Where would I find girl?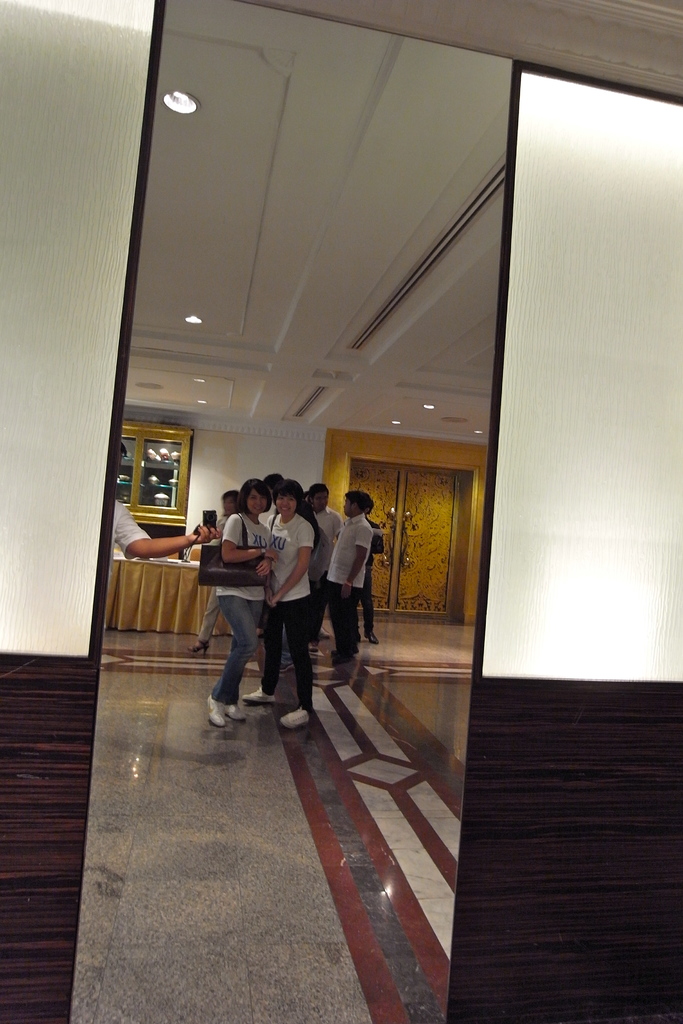
At locate(241, 476, 316, 727).
